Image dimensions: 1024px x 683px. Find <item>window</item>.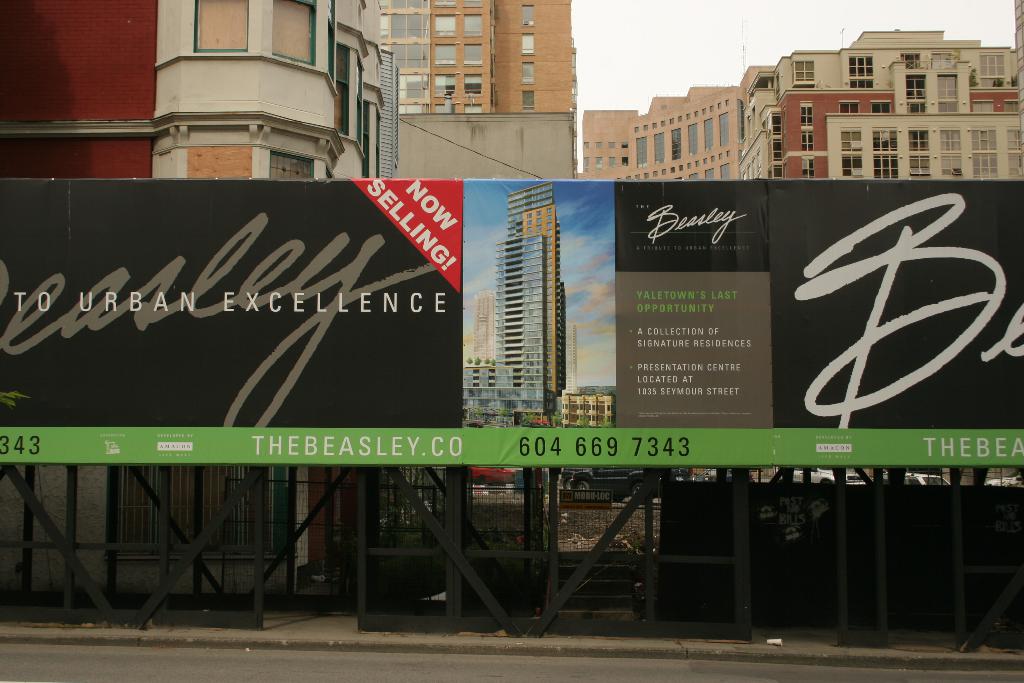
{"x1": 521, "y1": 90, "x2": 537, "y2": 108}.
